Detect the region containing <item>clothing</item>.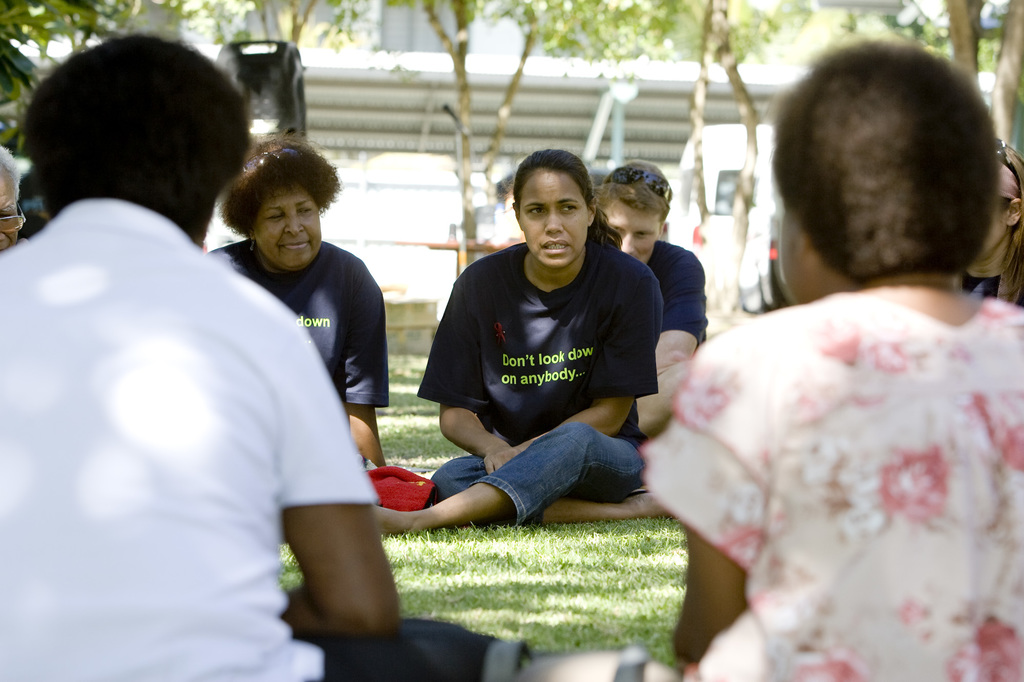
620/241/710/534.
